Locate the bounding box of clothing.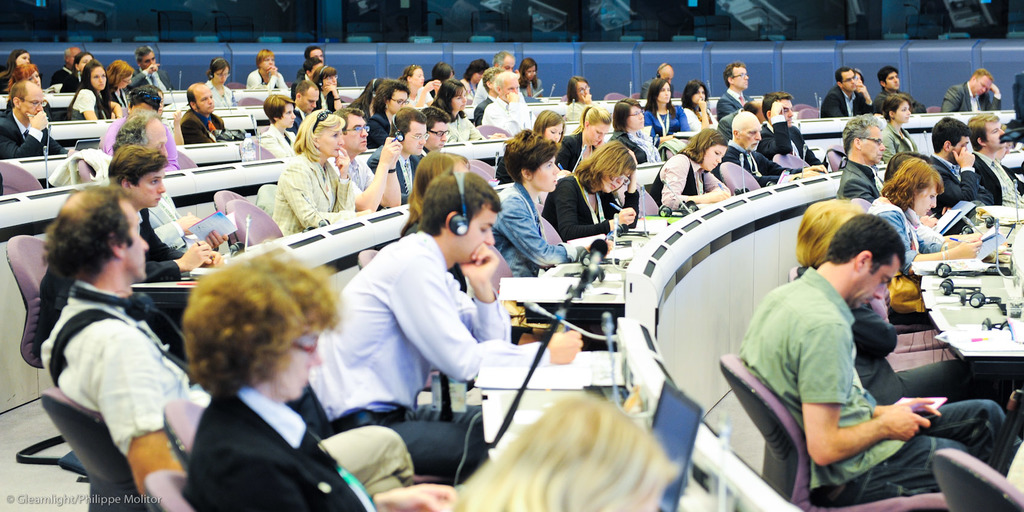
Bounding box: 182/381/375/511.
